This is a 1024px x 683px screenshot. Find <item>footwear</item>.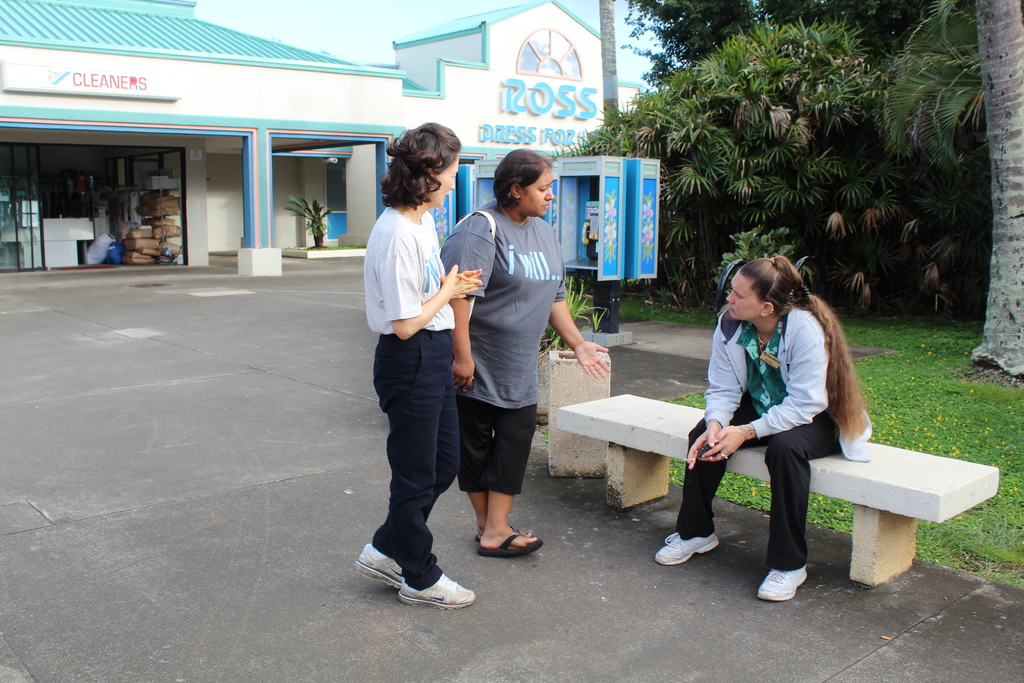
Bounding box: [x1=754, y1=567, x2=812, y2=607].
